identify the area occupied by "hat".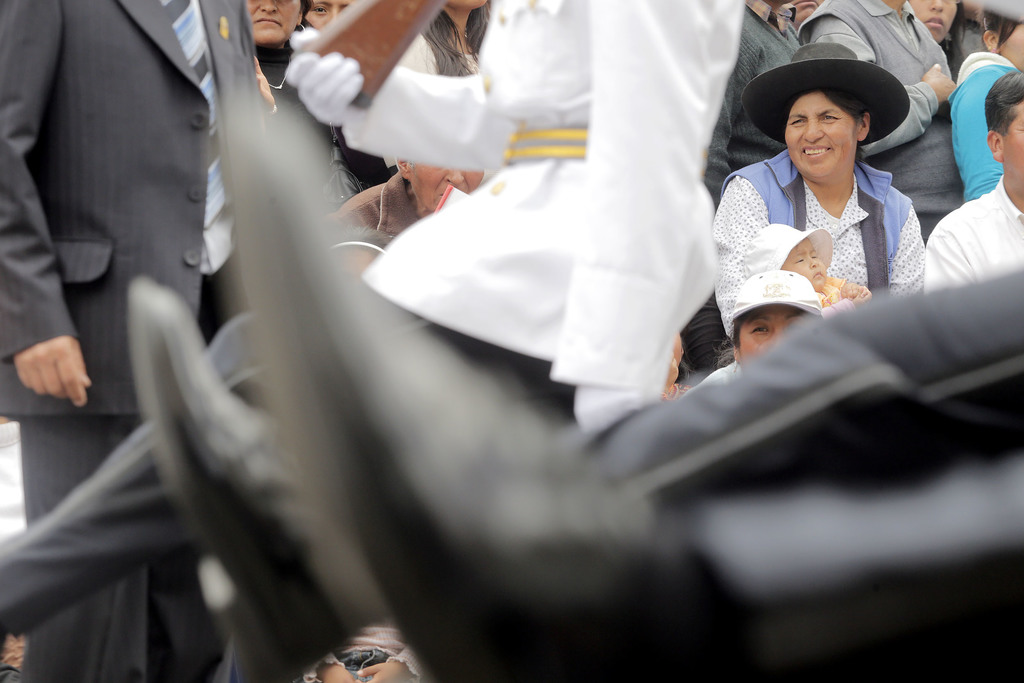
Area: (left=731, top=267, right=821, bottom=325).
